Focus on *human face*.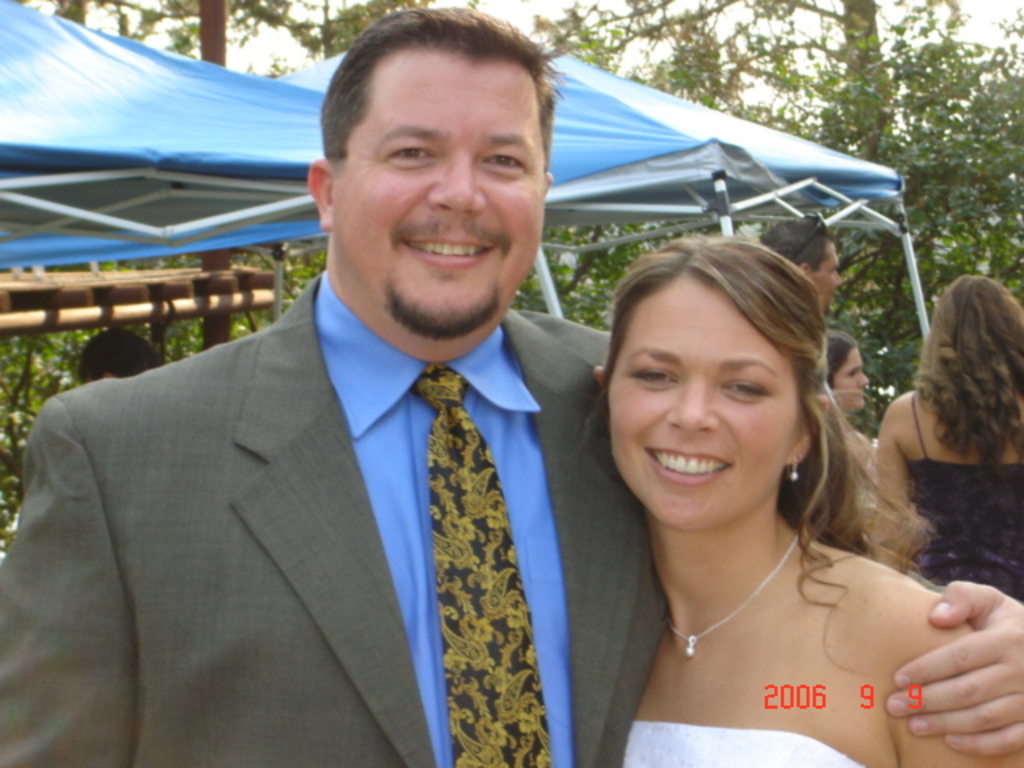
Focused at (x1=608, y1=272, x2=802, y2=530).
